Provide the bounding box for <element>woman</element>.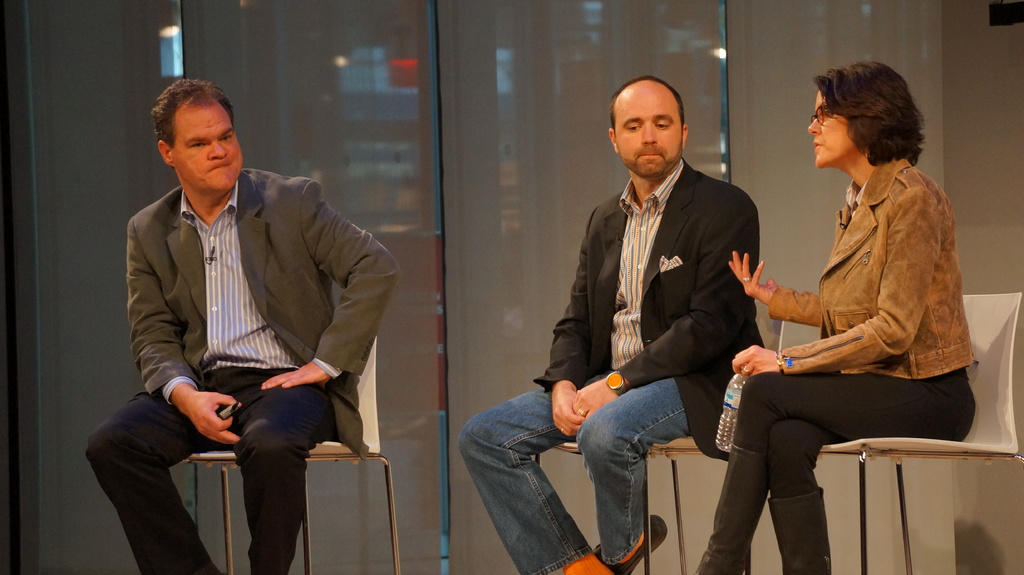
<bbox>728, 66, 965, 567</bbox>.
